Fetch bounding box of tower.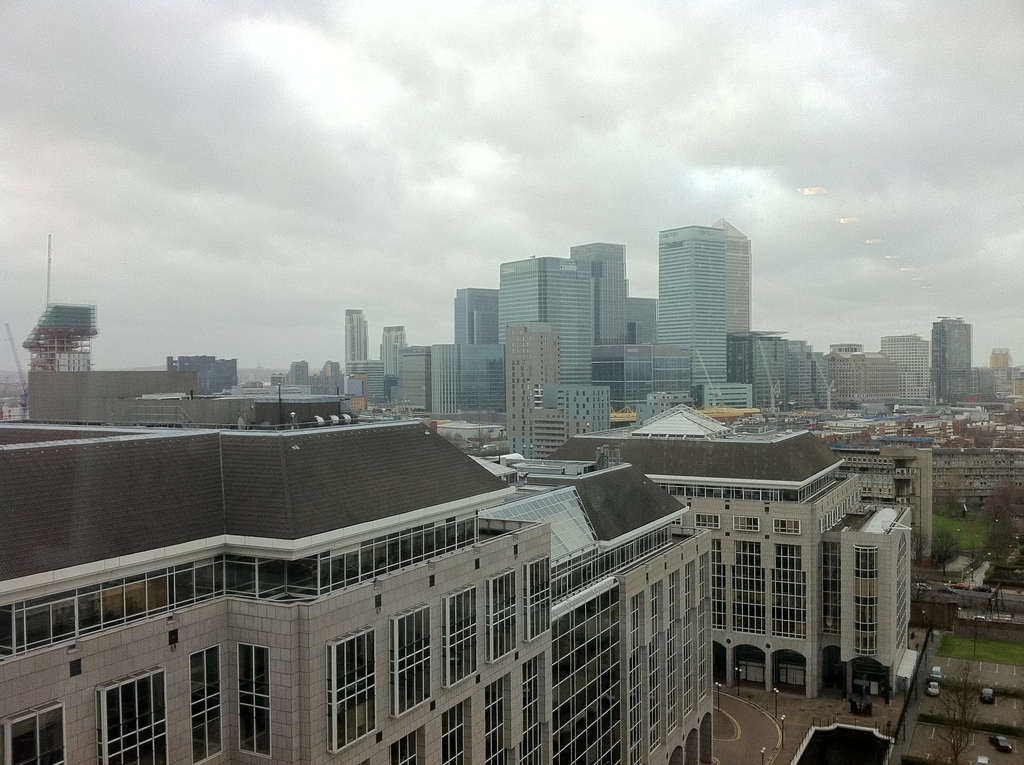
Bbox: <box>338,302,373,383</box>.
